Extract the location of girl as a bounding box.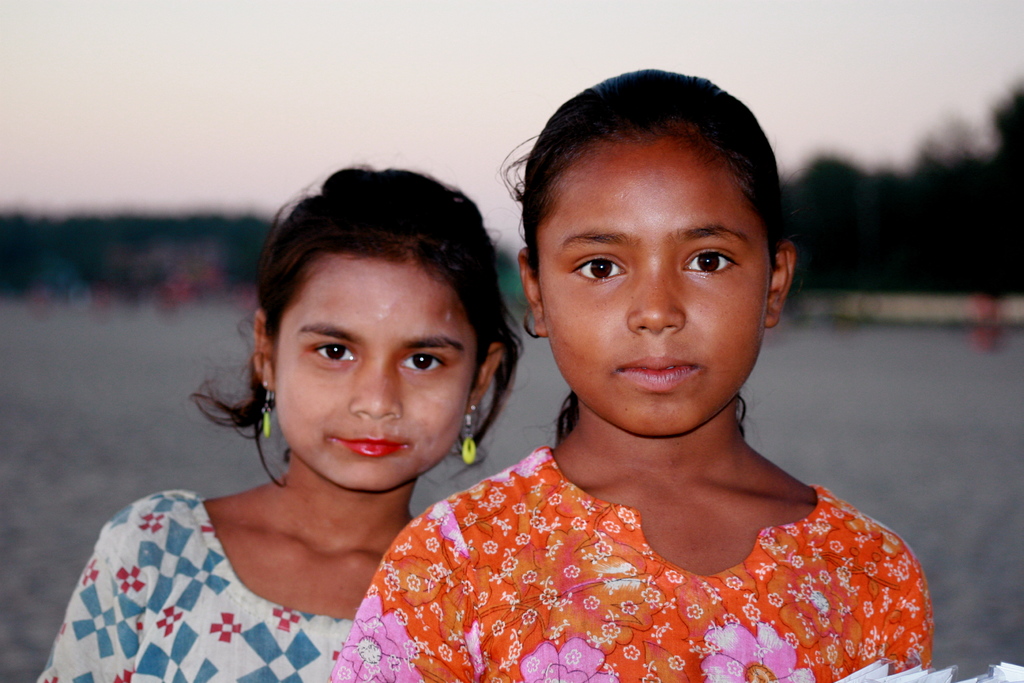
x1=39 y1=163 x2=526 y2=682.
